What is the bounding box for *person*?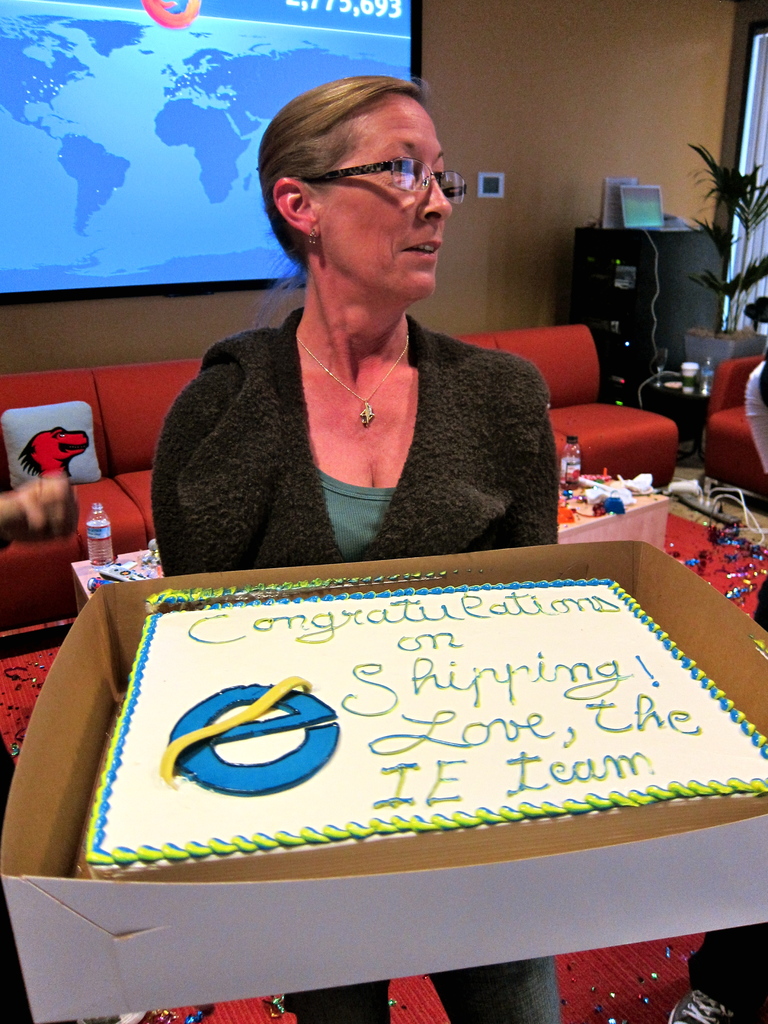
left=670, top=364, right=767, bottom=1023.
